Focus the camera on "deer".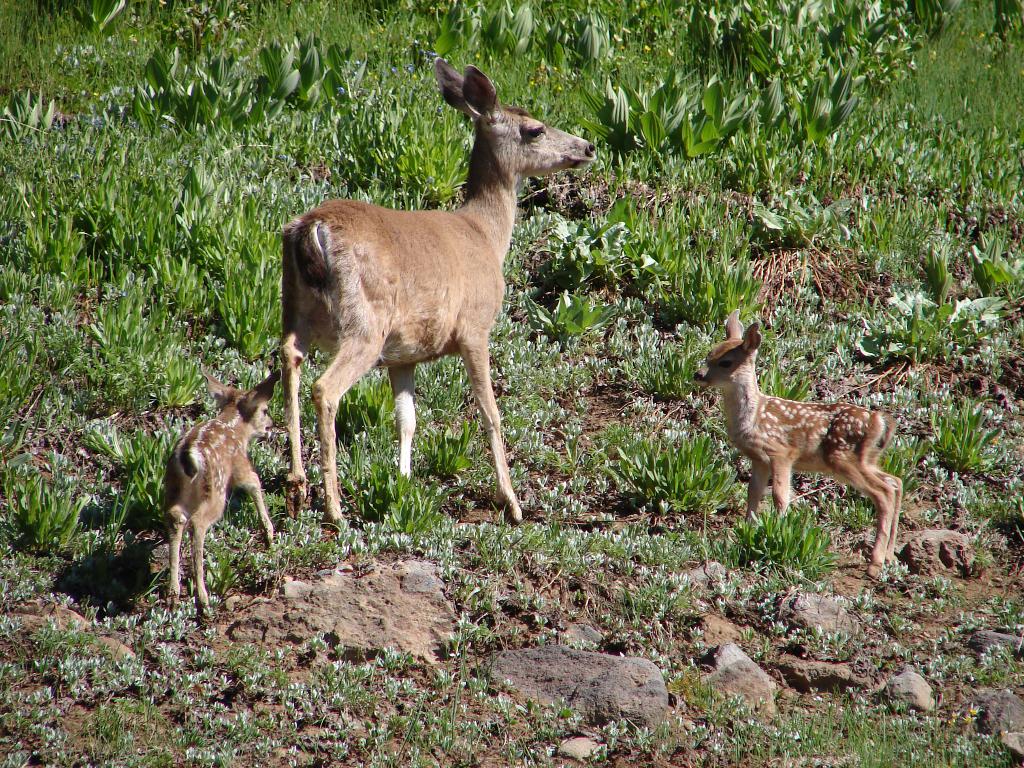
Focus region: <region>166, 363, 283, 623</region>.
